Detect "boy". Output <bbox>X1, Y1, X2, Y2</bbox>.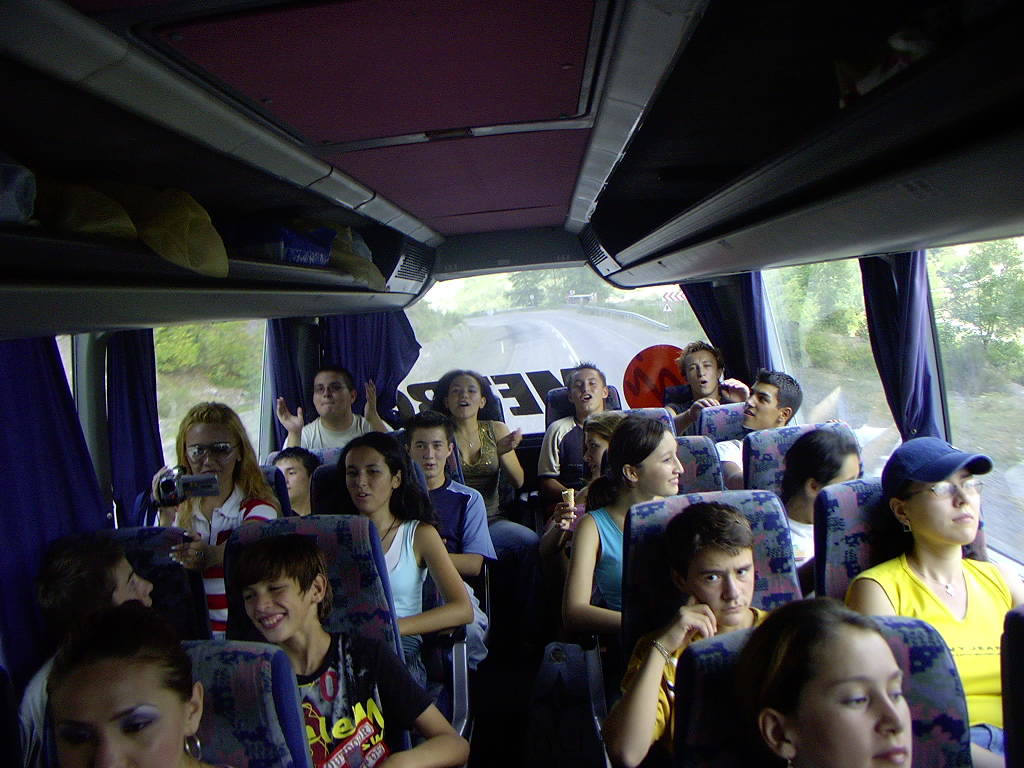
<bbox>274, 359, 396, 474</bbox>.
